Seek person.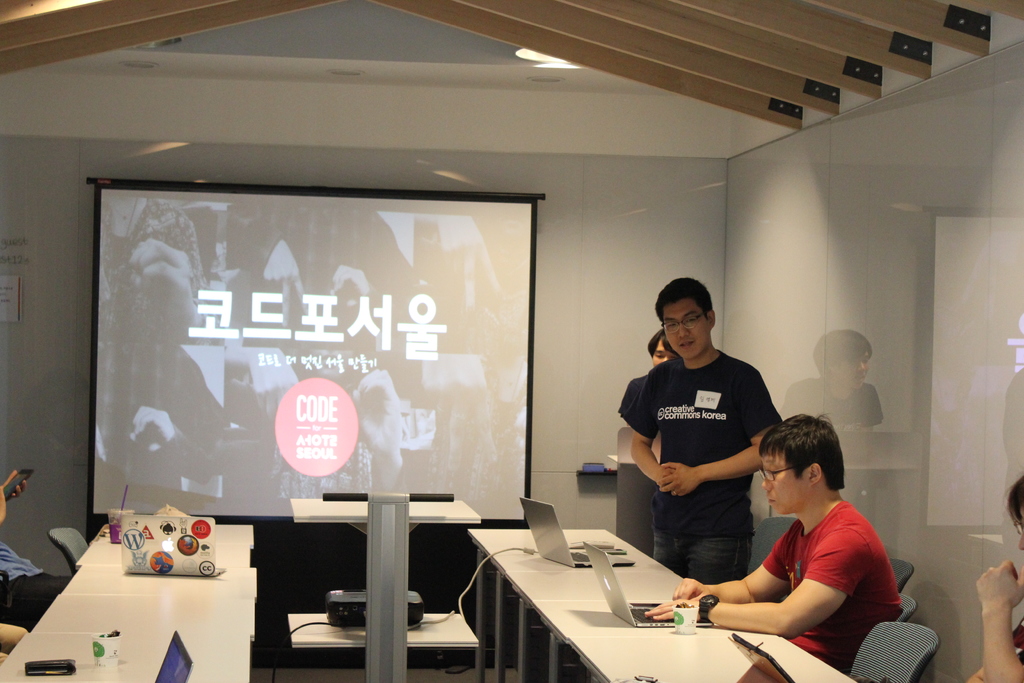
(0,472,77,630).
